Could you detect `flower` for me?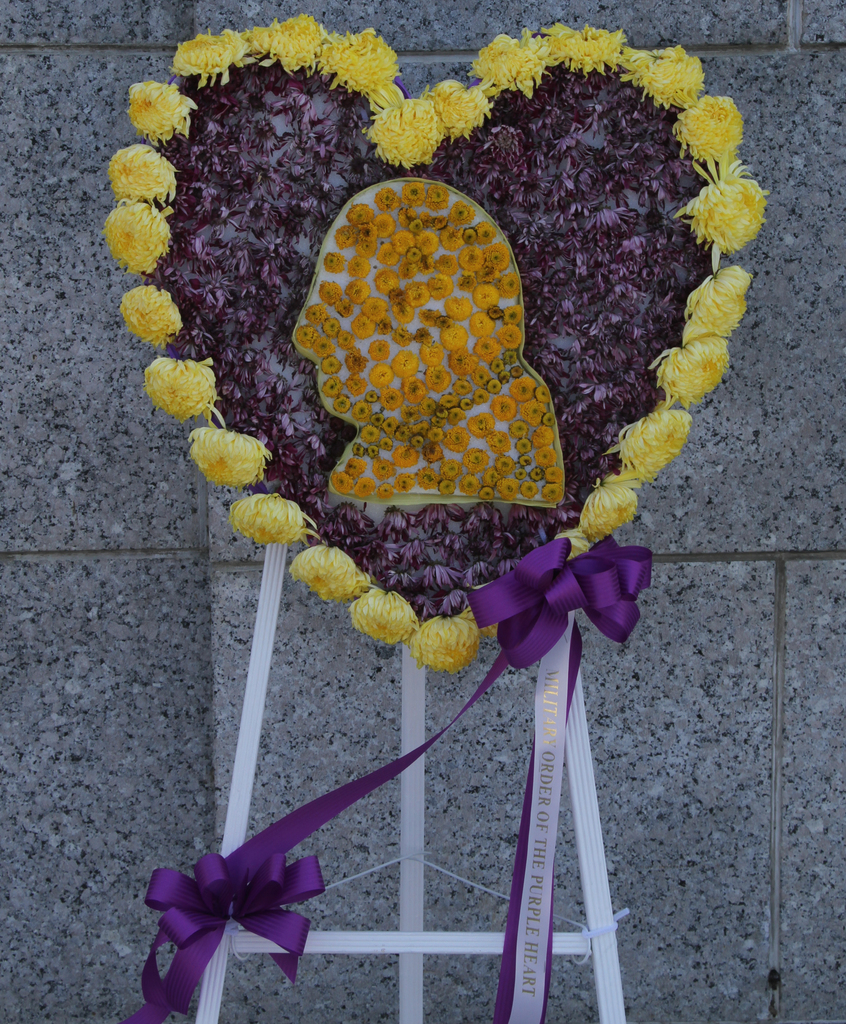
Detection result: (left=180, top=424, right=259, bottom=493).
